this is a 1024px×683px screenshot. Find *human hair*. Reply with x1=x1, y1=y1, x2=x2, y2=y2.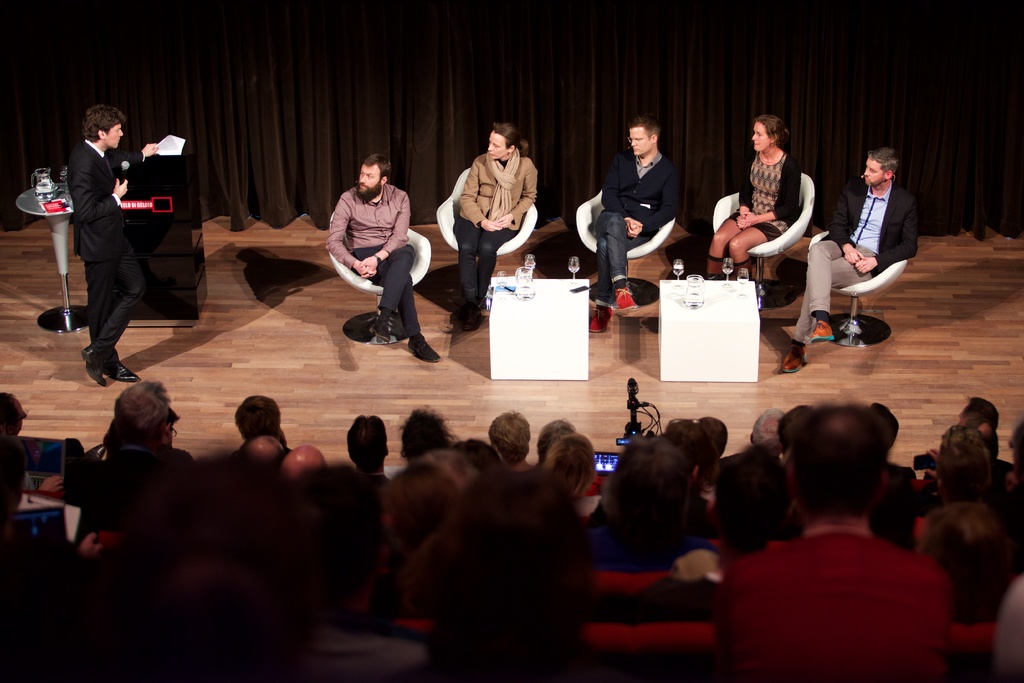
x1=489, y1=408, x2=527, y2=463.
